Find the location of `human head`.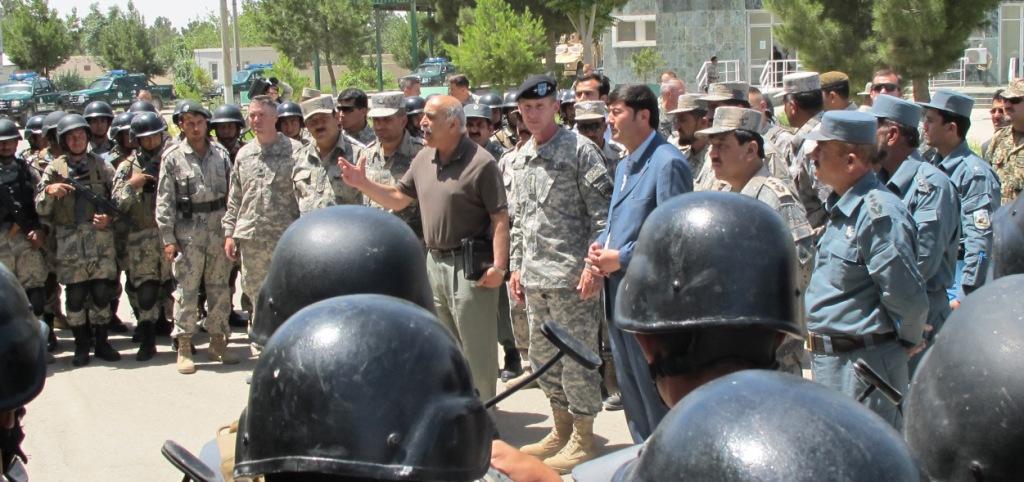
Location: 626 368 920 481.
